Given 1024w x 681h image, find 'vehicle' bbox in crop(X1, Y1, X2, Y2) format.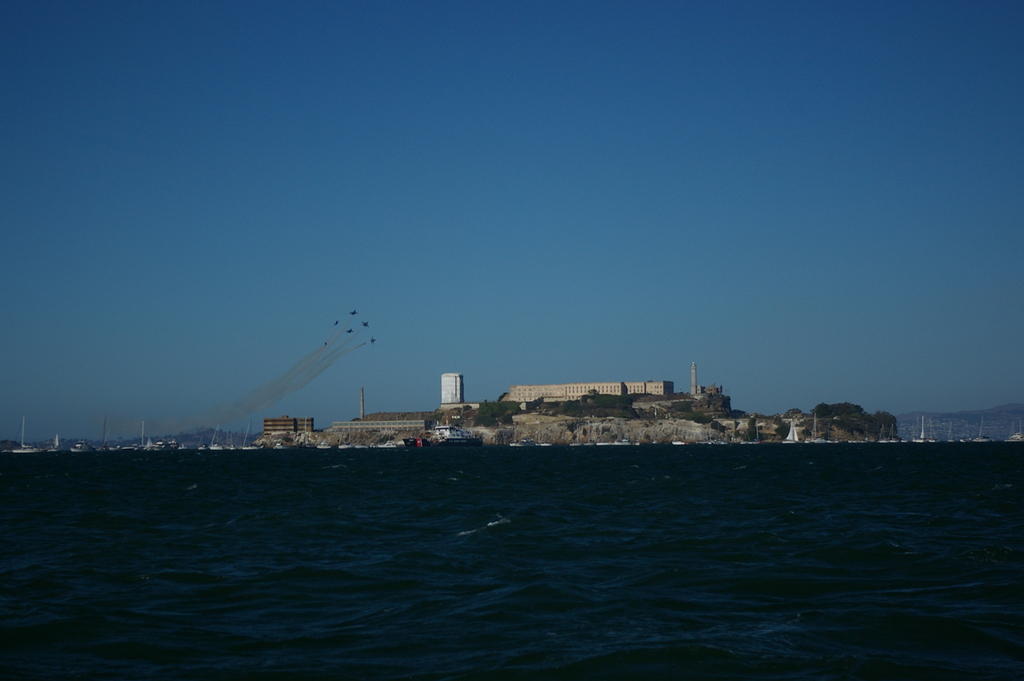
crop(145, 438, 164, 450).
